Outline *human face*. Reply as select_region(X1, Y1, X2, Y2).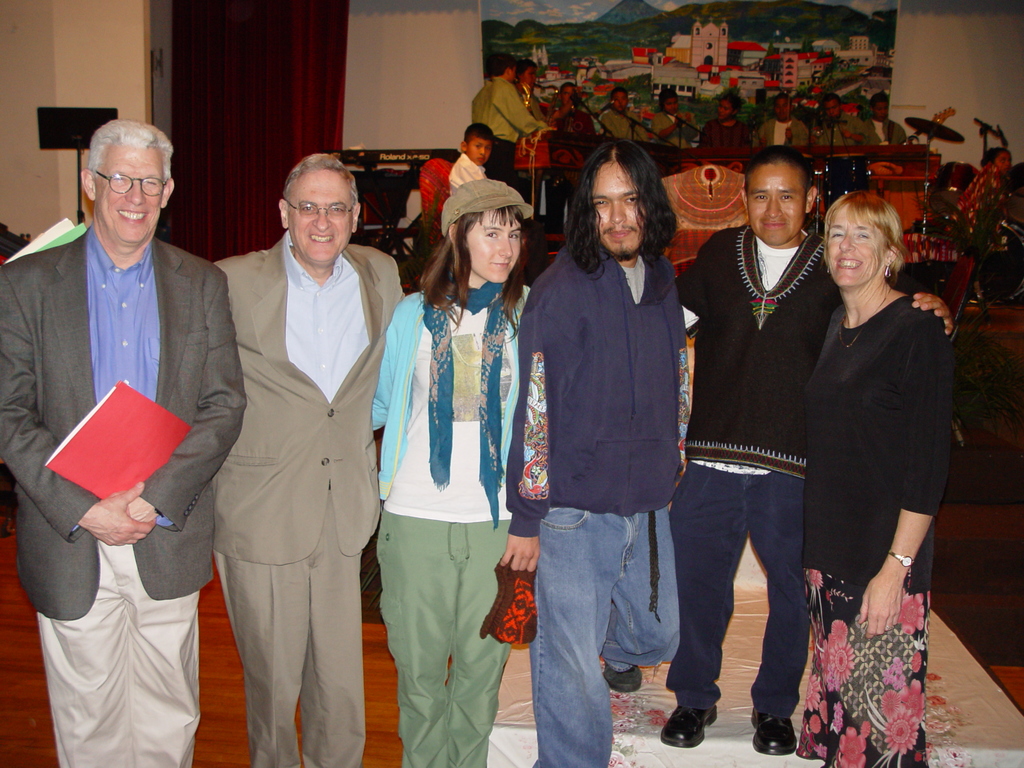
select_region(561, 86, 575, 104).
